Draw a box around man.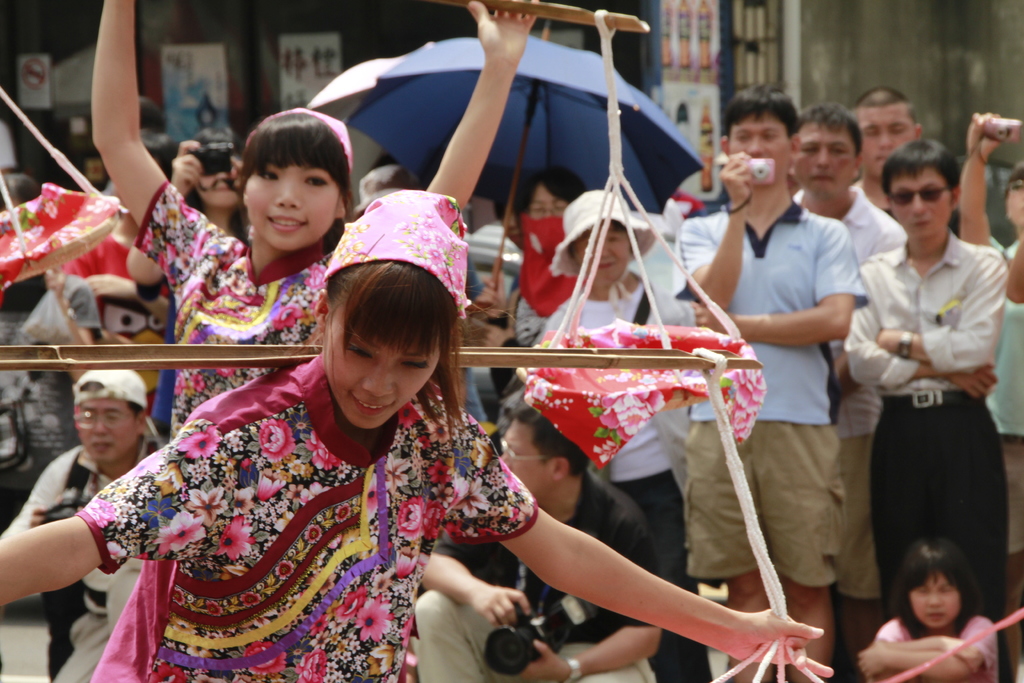
[842,142,1010,682].
